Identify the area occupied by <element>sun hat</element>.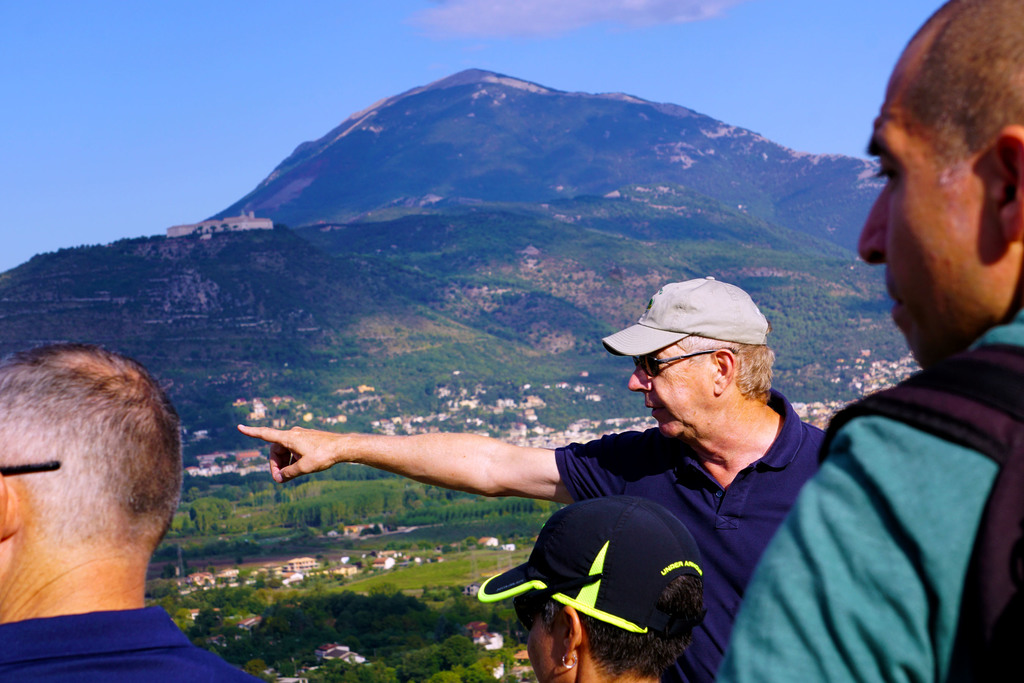
Area: <region>593, 279, 767, 350</region>.
